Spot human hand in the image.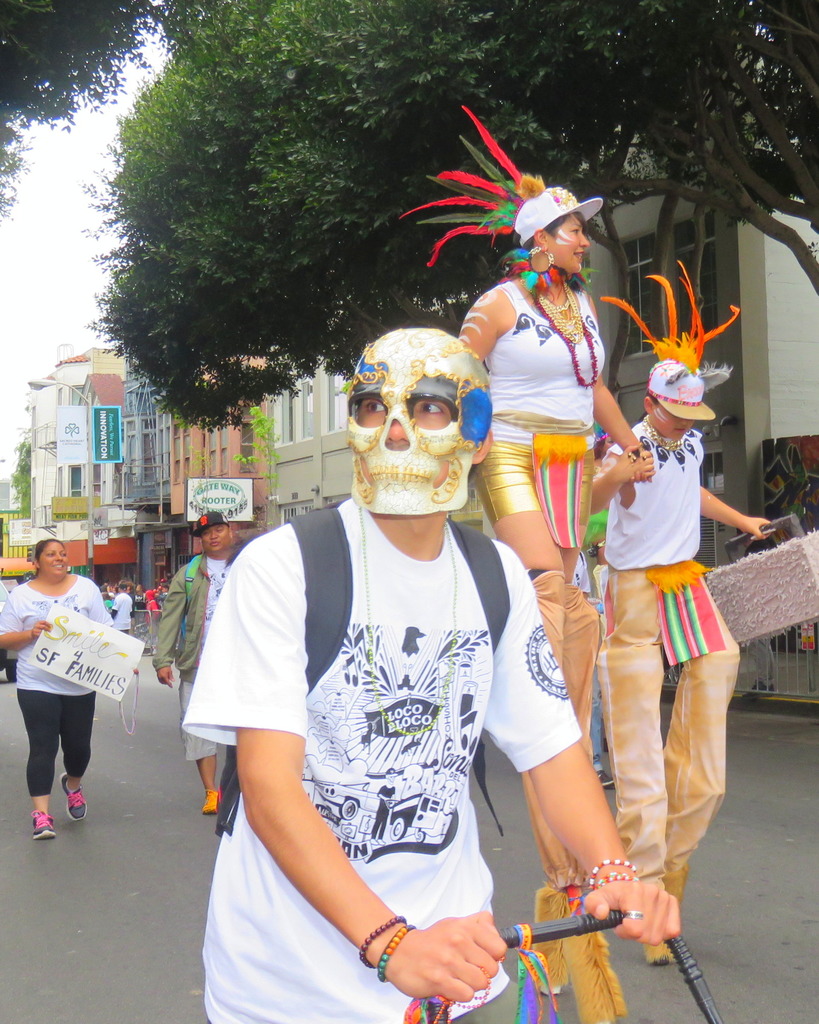
human hand found at <region>738, 518, 777, 541</region>.
